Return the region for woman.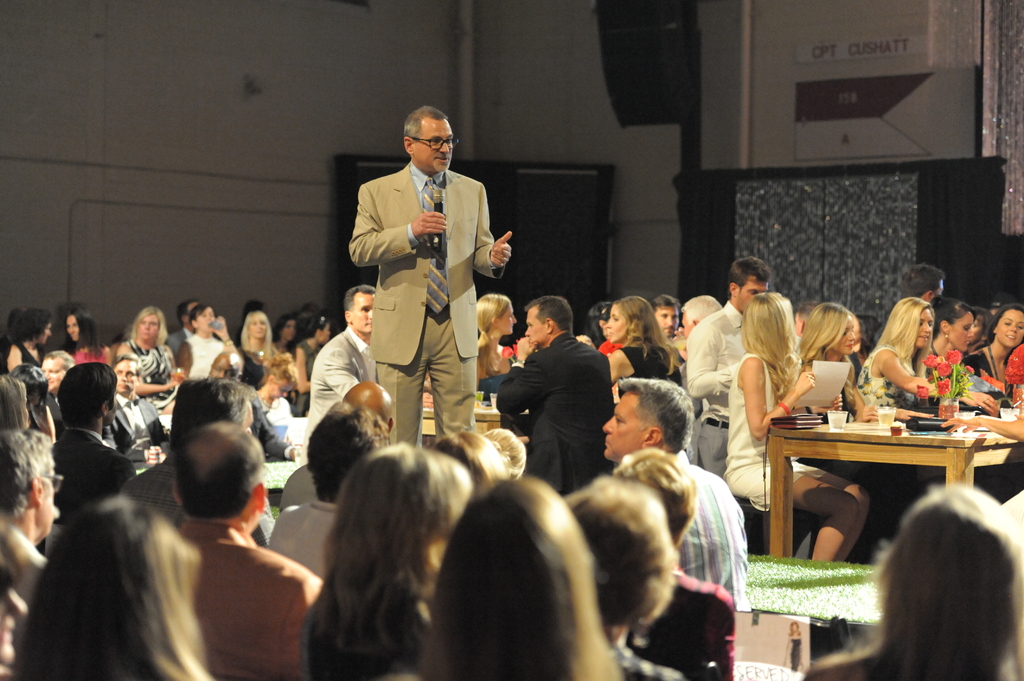
[116,307,185,415].
